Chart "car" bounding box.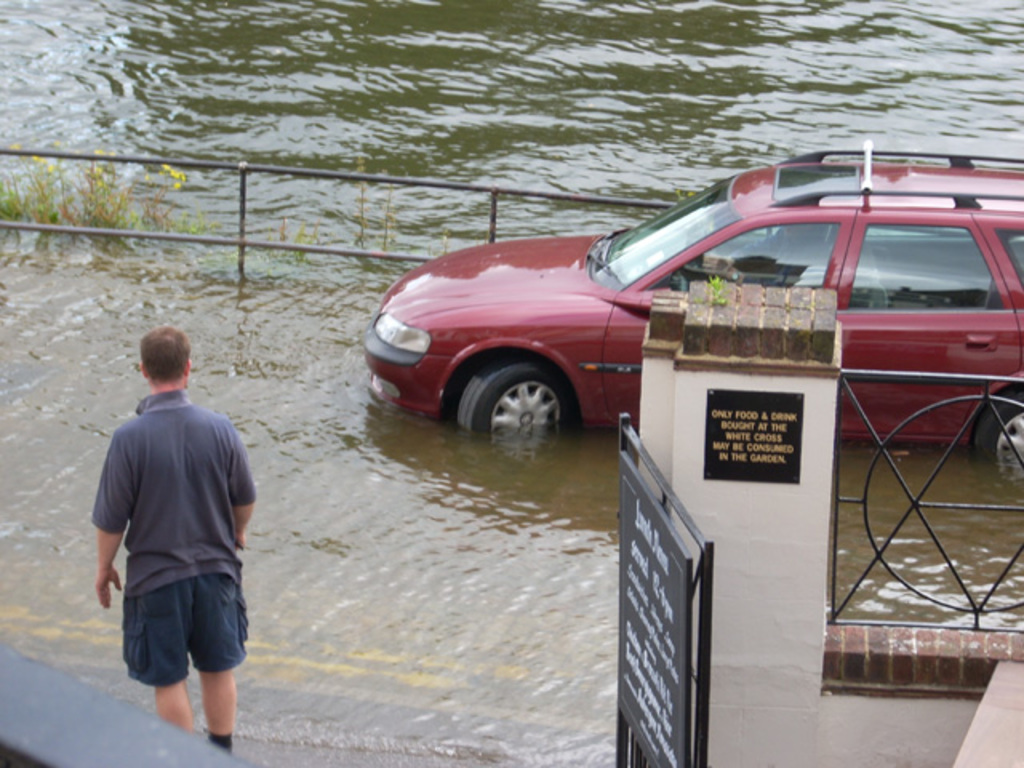
Charted: crop(330, 171, 1023, 555).
